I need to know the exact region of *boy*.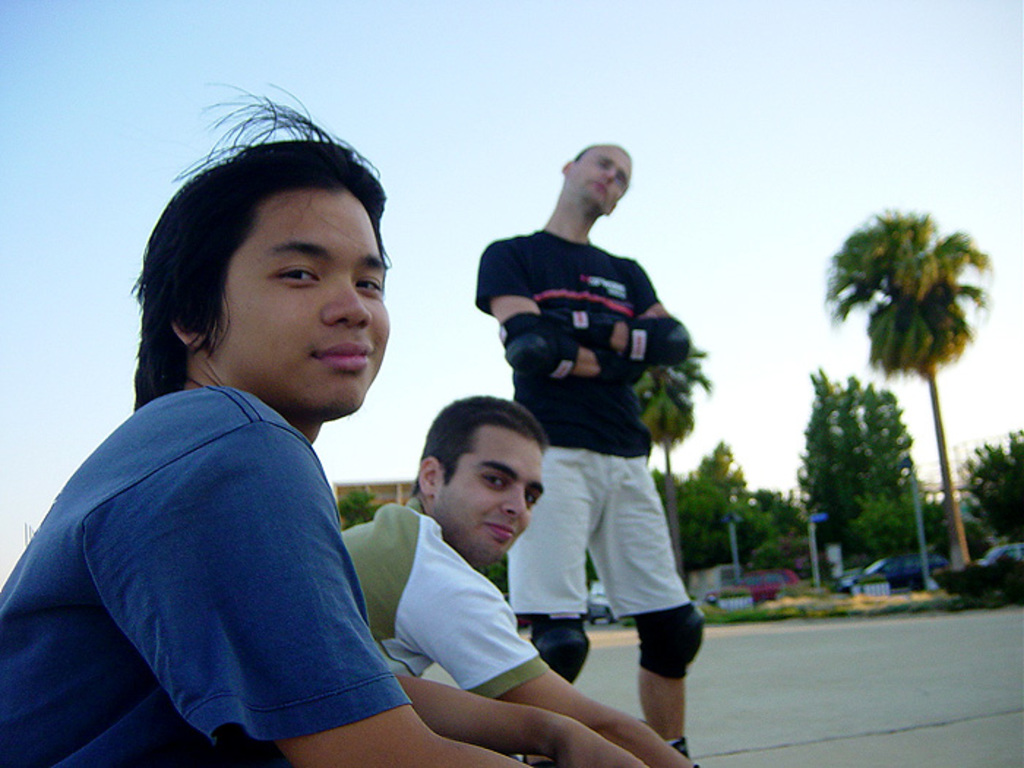
Region: x1=1 y1=89 x2=648 y2=767.
